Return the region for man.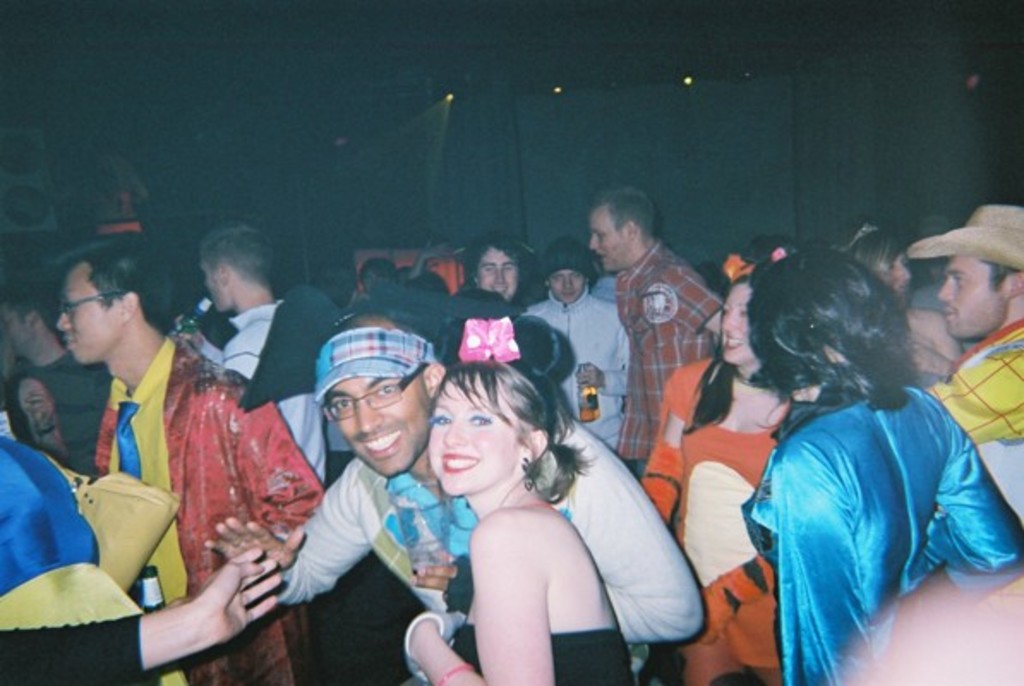
crop(581, 187, 724, 484).
